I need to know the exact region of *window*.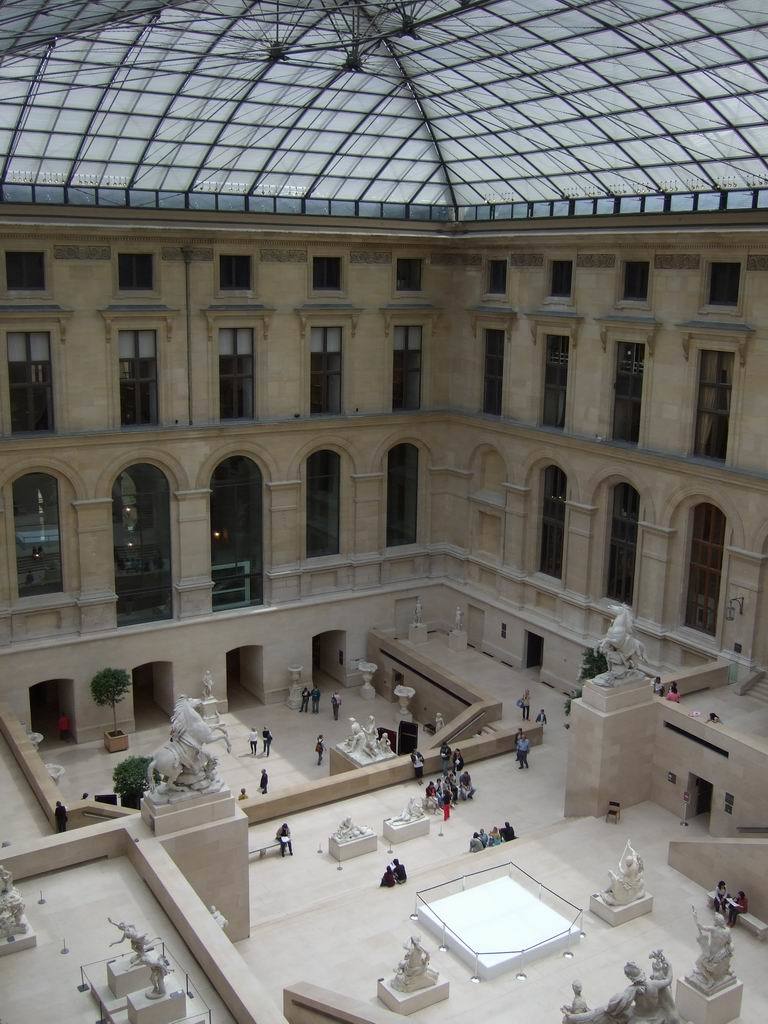
Region: select_region(547, 263, 570, 304).
